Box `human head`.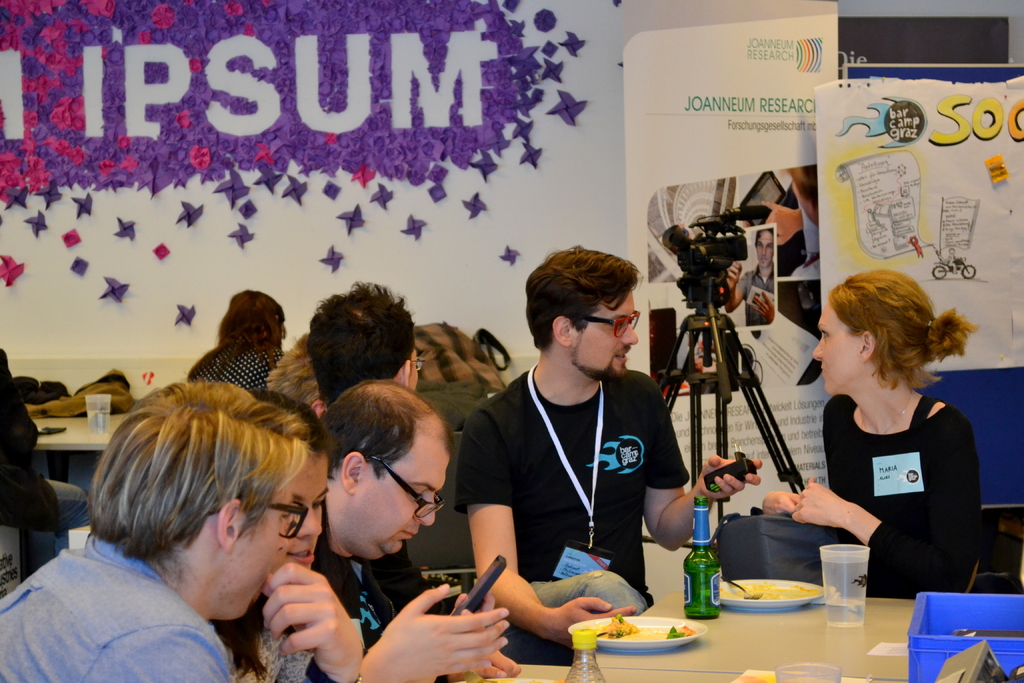
box=[522, 245, 642, 384].
